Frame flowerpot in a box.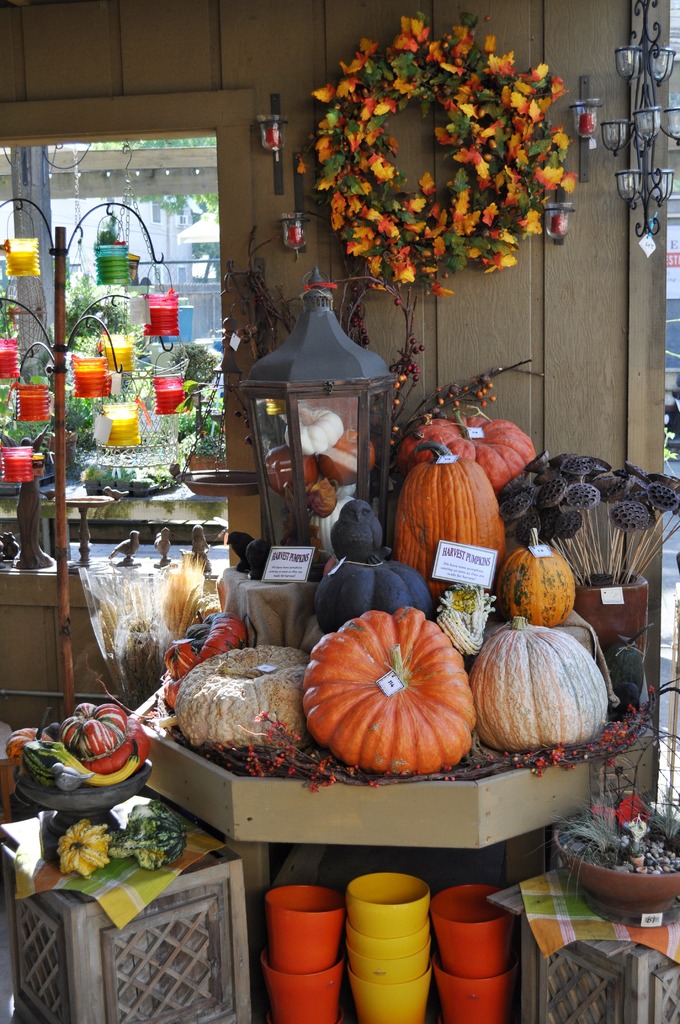
detection(150, 375, 184, 417).
